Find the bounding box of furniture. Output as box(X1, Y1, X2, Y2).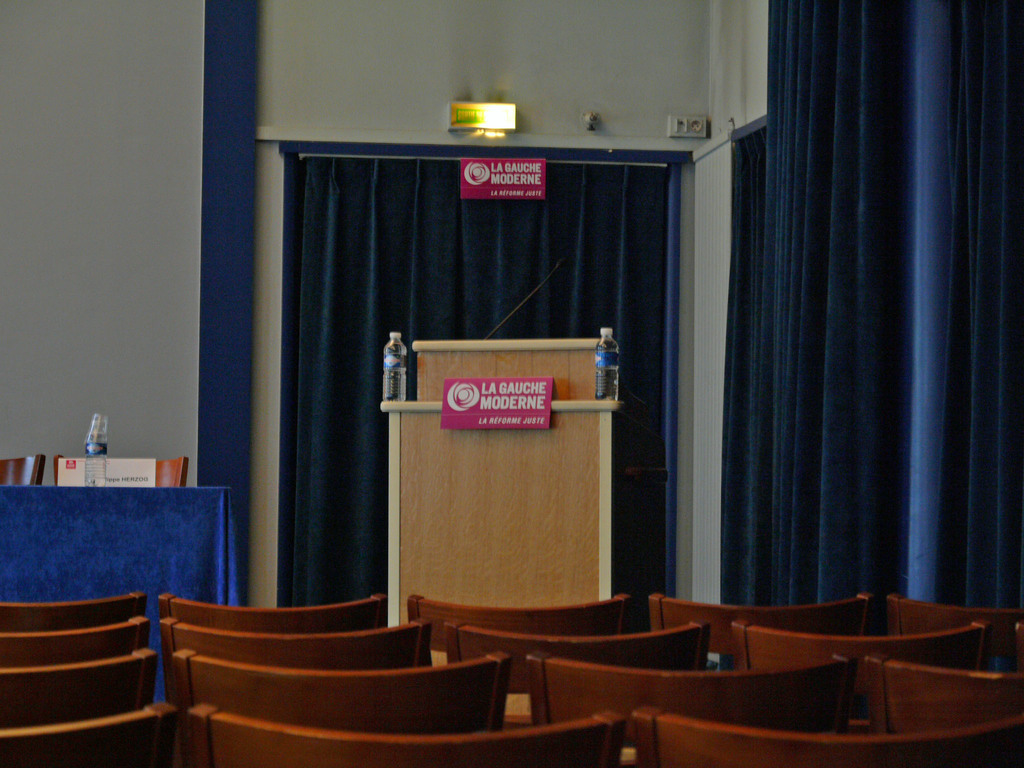
box(0, 490, 244, 706).
